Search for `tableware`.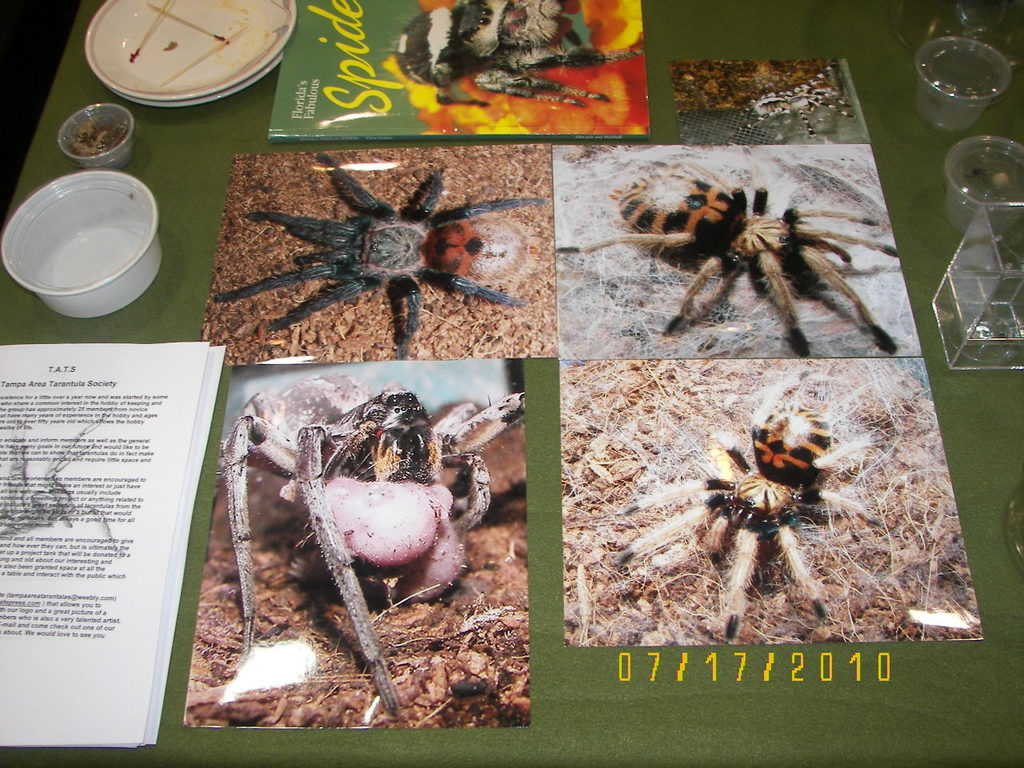
Found at Rect(115, 55, 280, 112).
